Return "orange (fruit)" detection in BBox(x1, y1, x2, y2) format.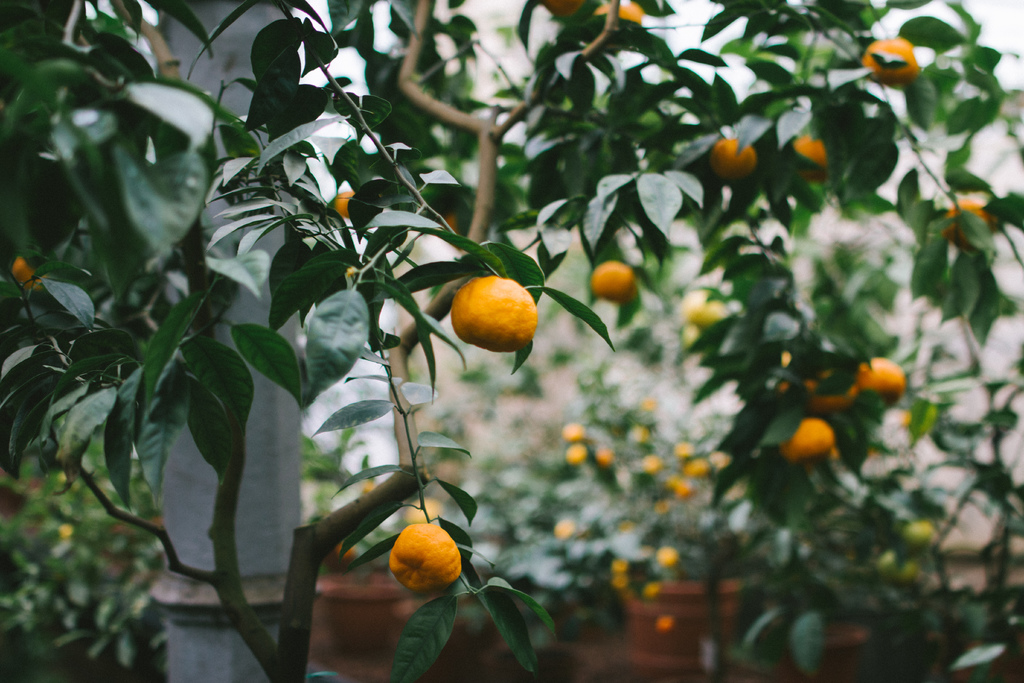
BBox(695, 457, 719, 482).
